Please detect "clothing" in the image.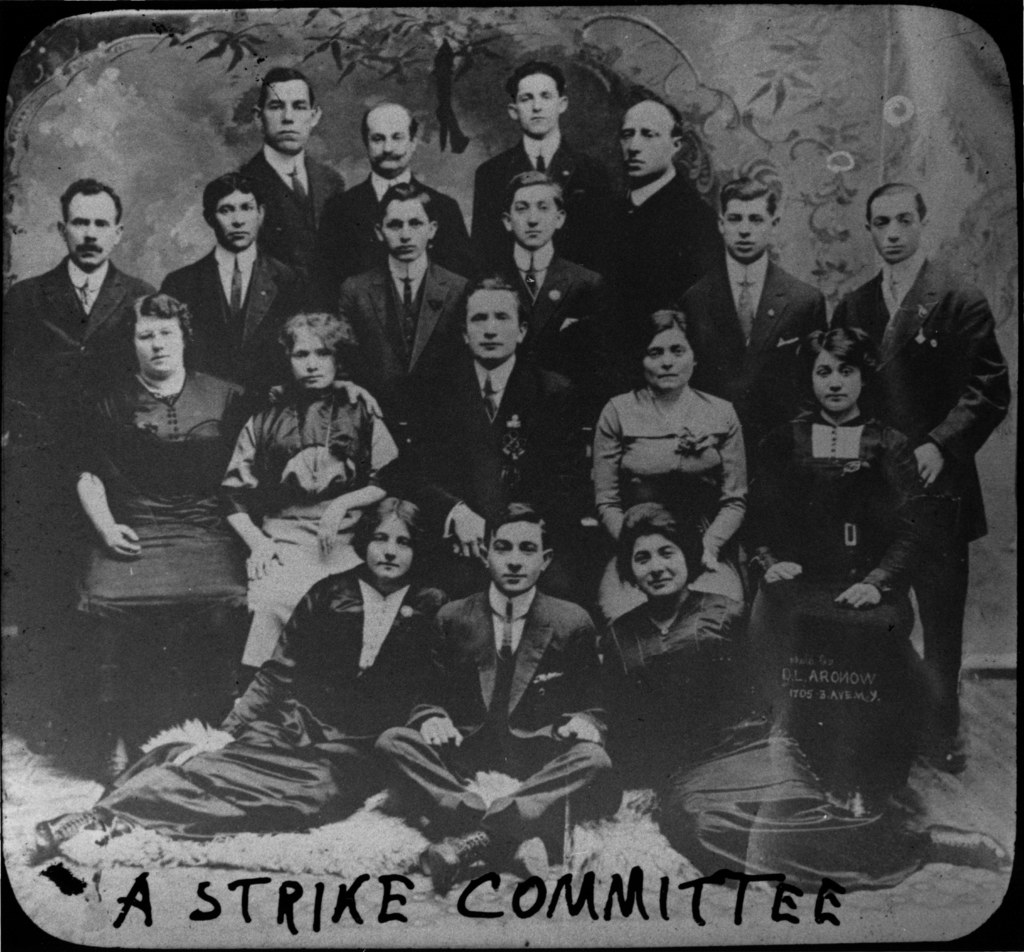
<region>338, 251, 472, 435</region>.
